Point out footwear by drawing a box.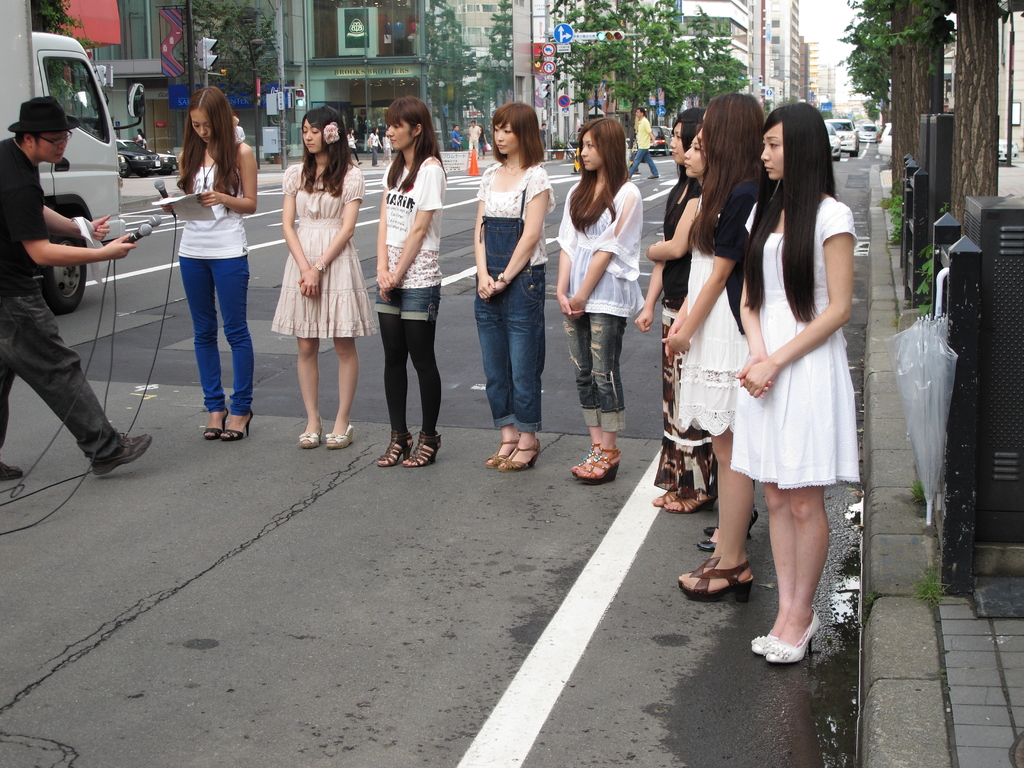
748,605,787,655.
